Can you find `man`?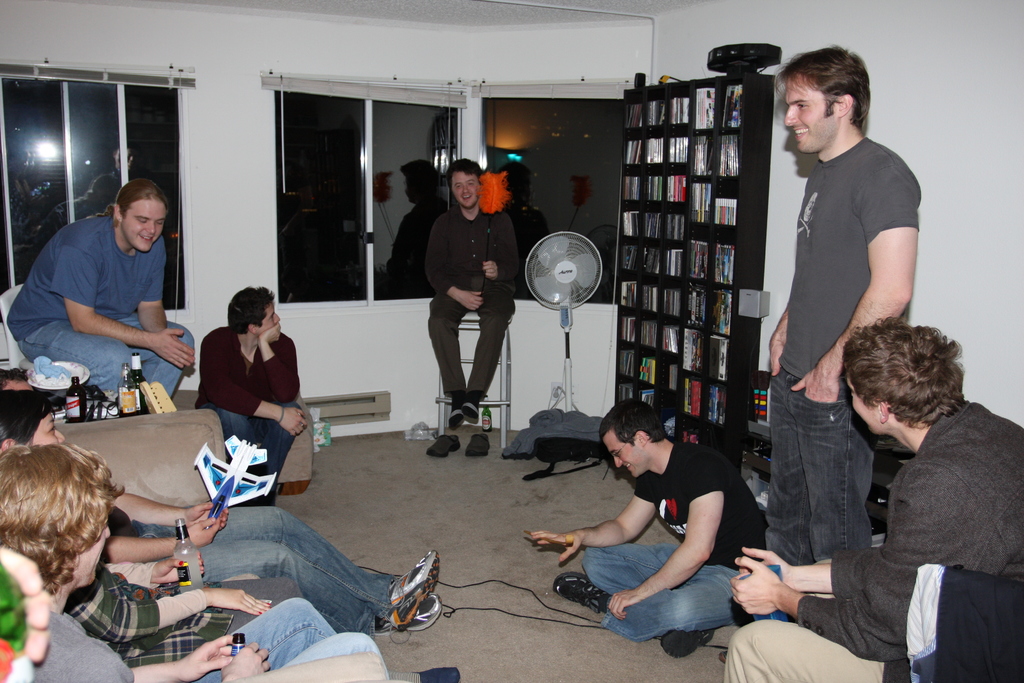
Yes, bounding box: BBox(751, 47, 928, 621).
